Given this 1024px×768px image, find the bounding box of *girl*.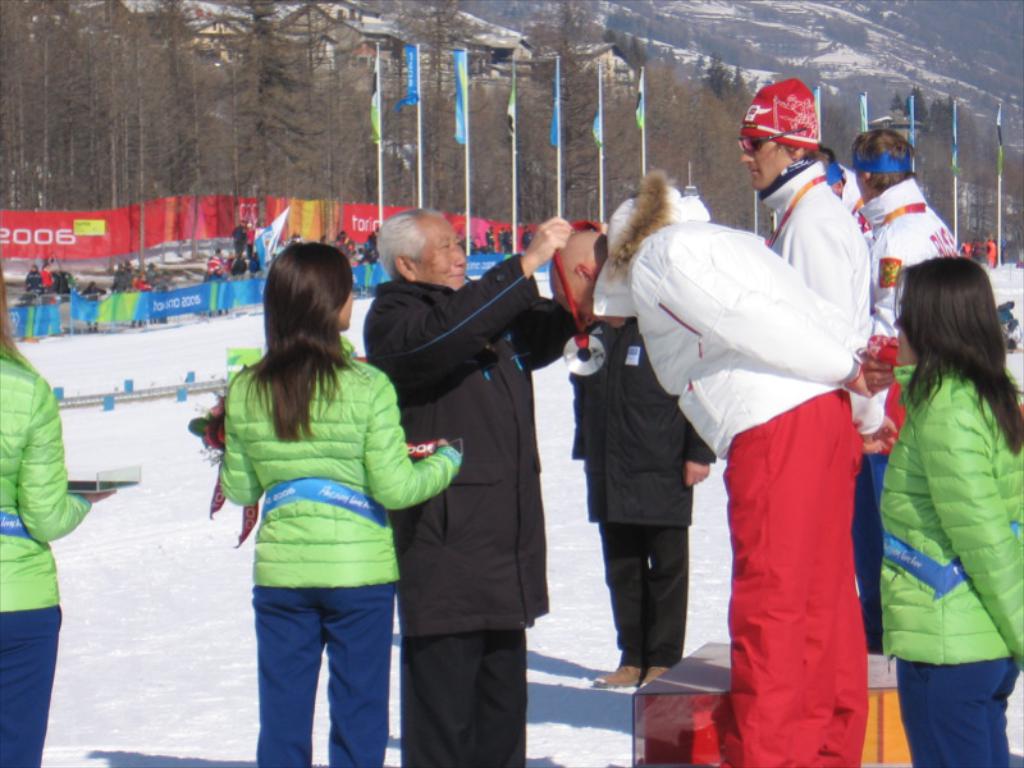
{"x1": 873, "y1": 247, "x2": 1023, "y2": 767}.
